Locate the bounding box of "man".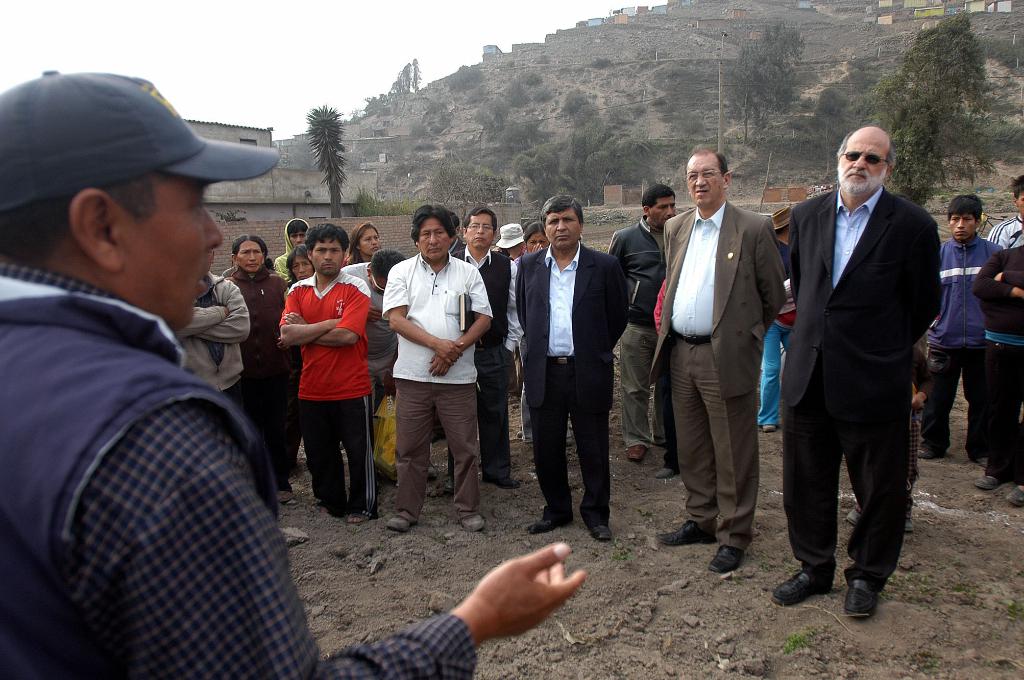
Bounding box: 650/145/794/572.
